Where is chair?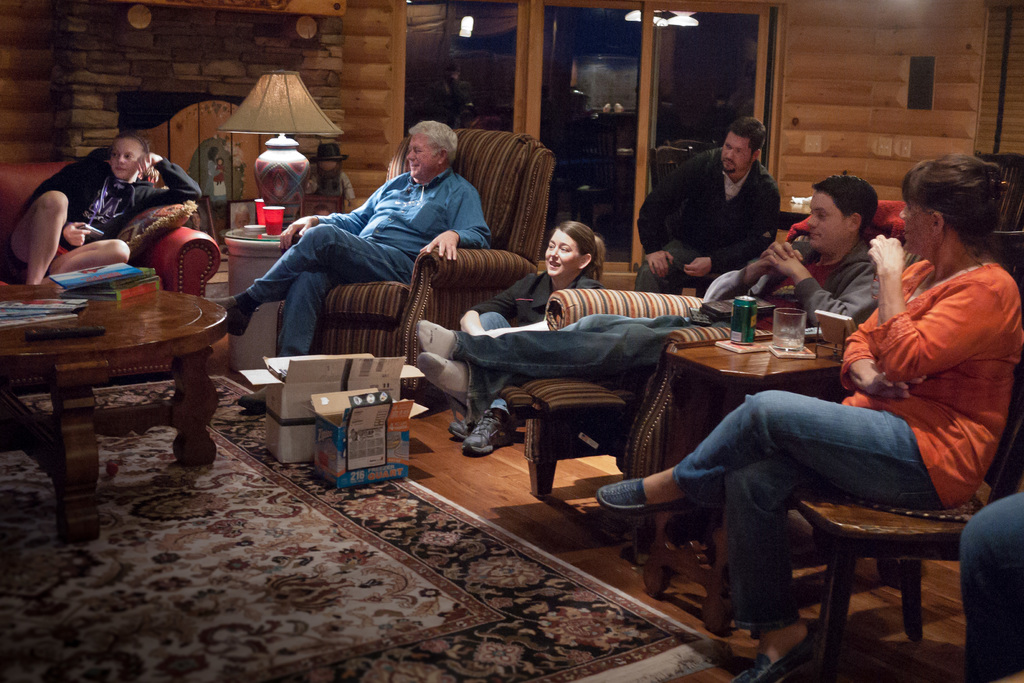
bbox(264, 126, 556, 375).
